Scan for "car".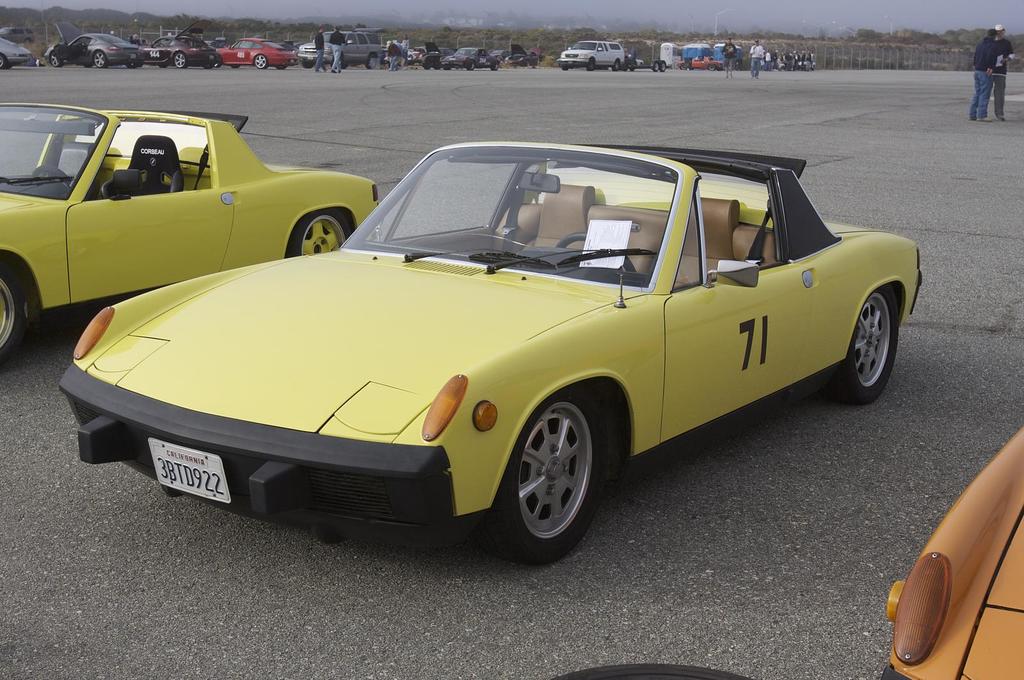
Scan result: rect(59, 150, 931, 561).
